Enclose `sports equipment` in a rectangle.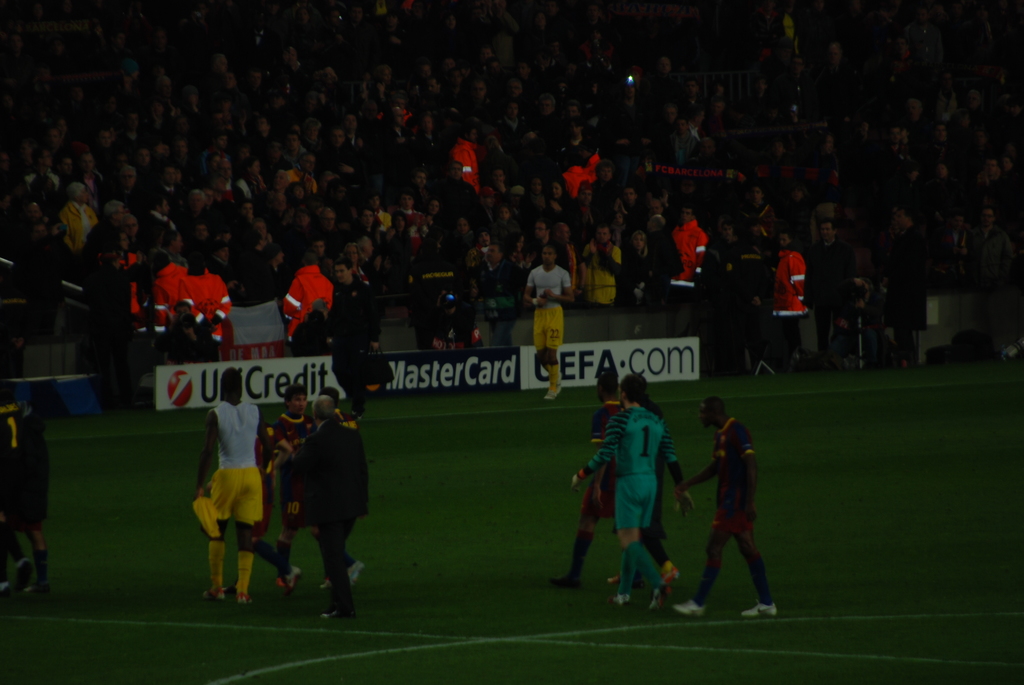
rect(283, 565, 303, 599).
